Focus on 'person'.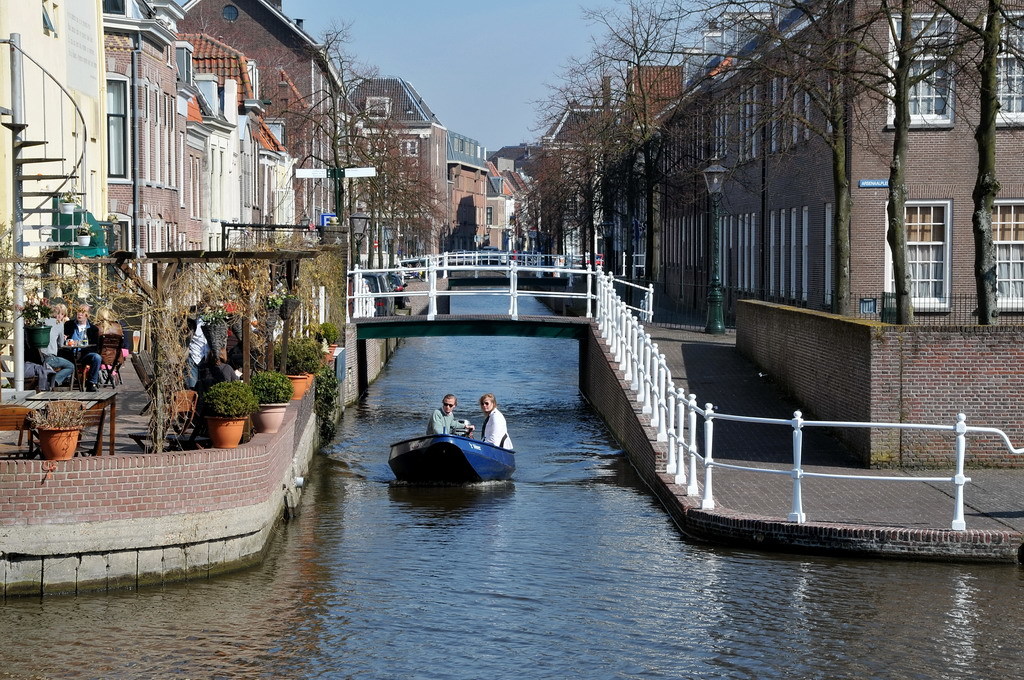
Focused at (left=479, top=385, right=516, bottom=454).
